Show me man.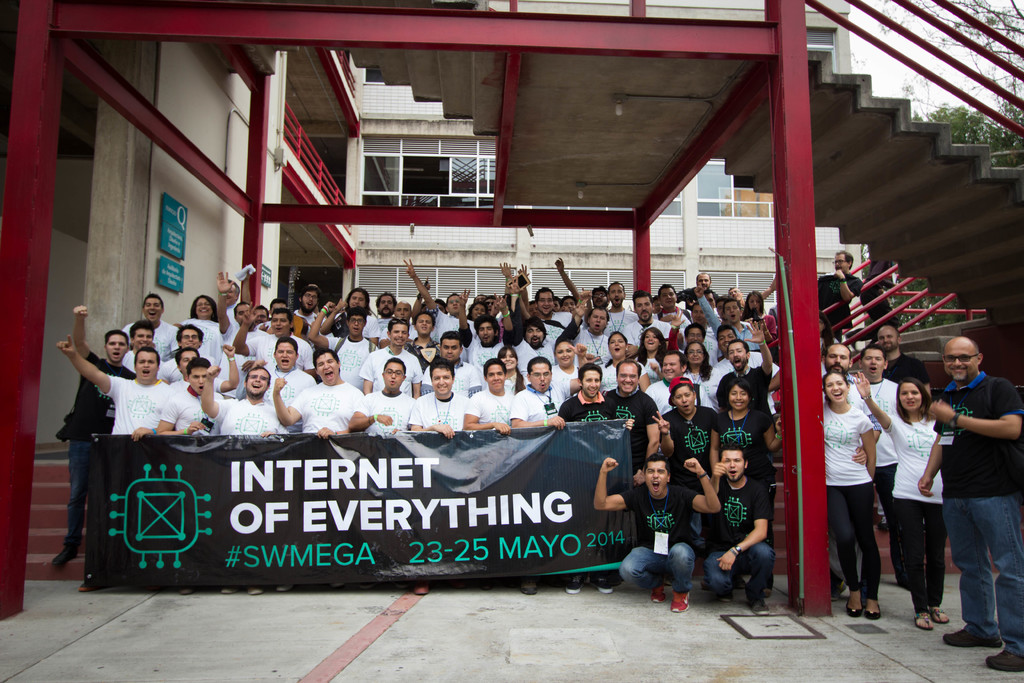
man is here: [412,357,469,429].
